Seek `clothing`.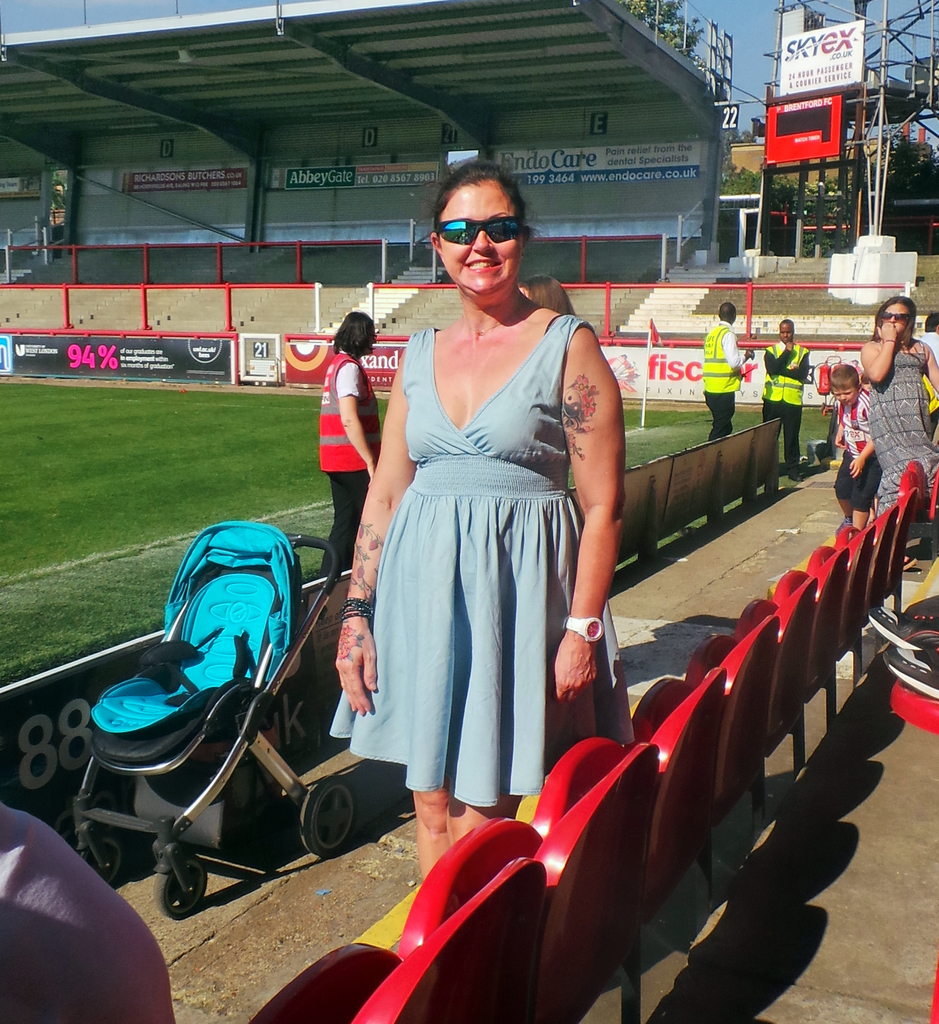
bbox=(363, 296, 598, 800).
